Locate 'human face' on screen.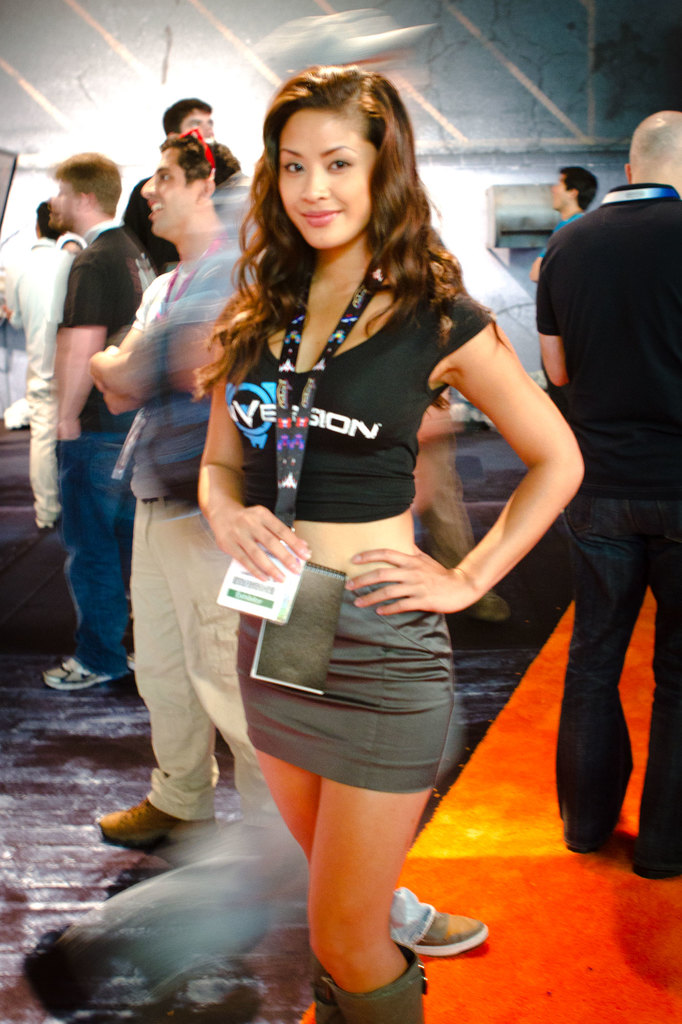
On screen at bbox=[274, 104, 377, 248].
